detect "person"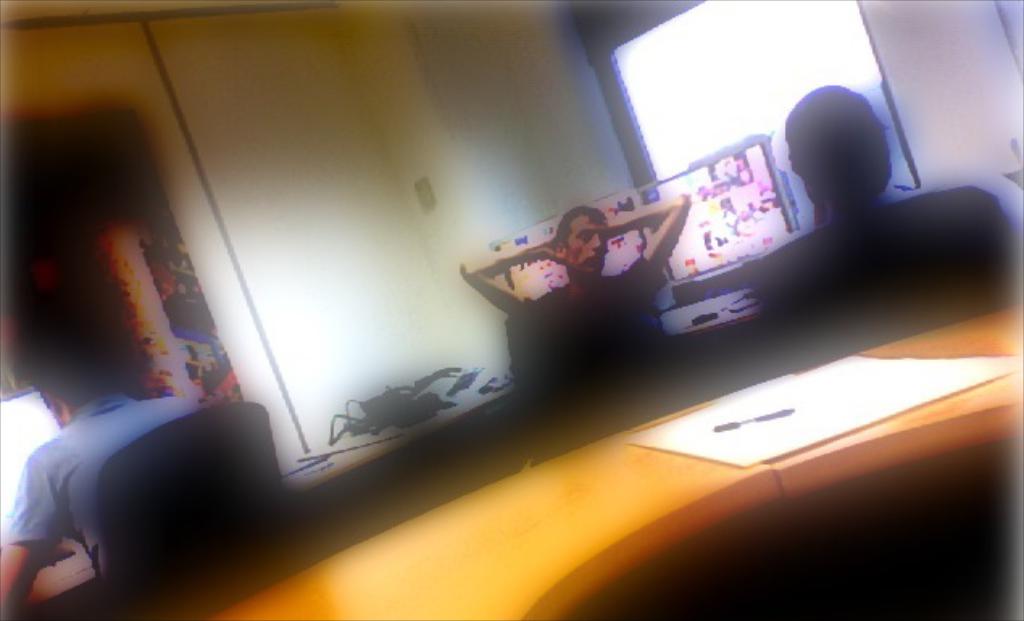
locate(780, 77, 898, 206)
